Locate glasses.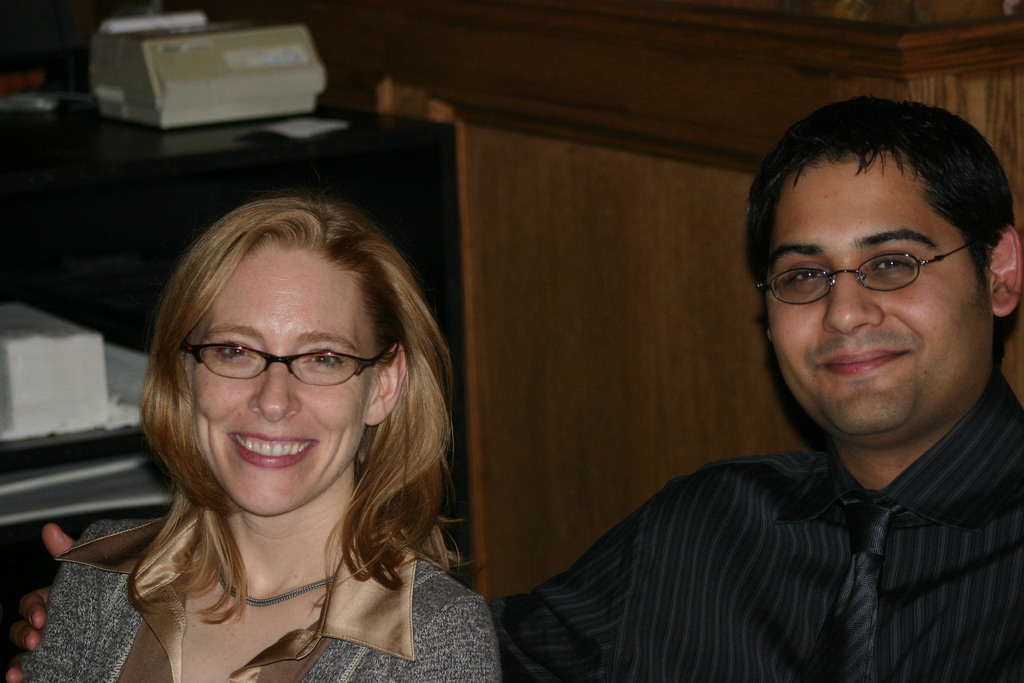
Bounding box: (769,233,990,309).
